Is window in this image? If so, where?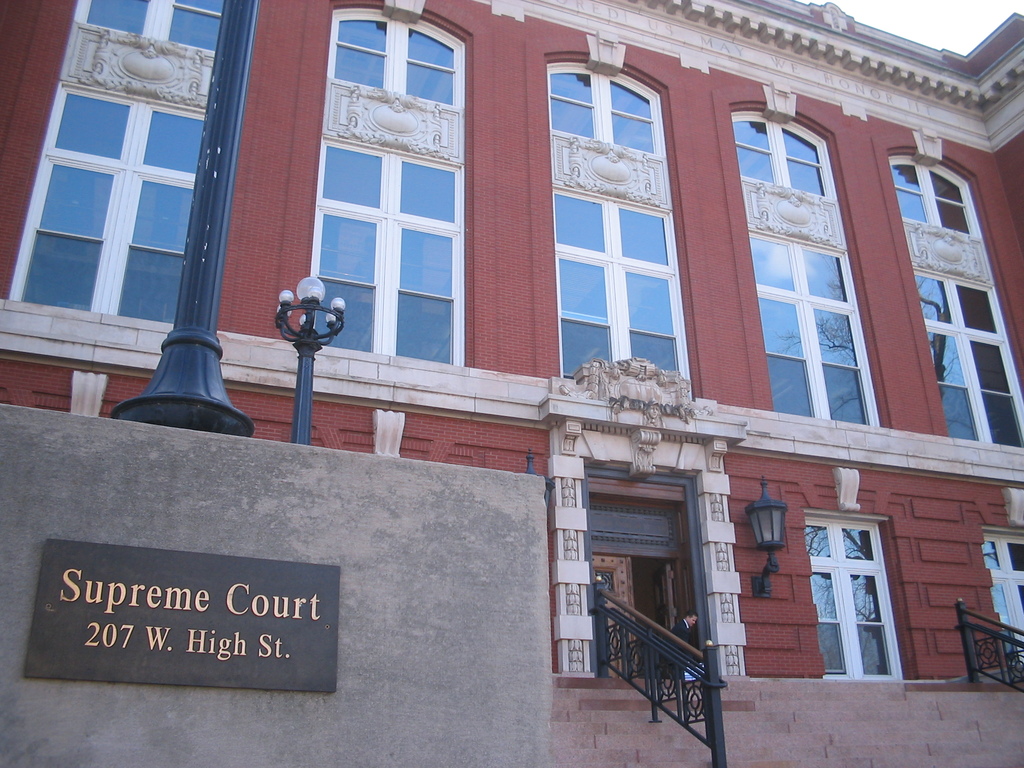
Yes, at 748, 236, 876, 429.
